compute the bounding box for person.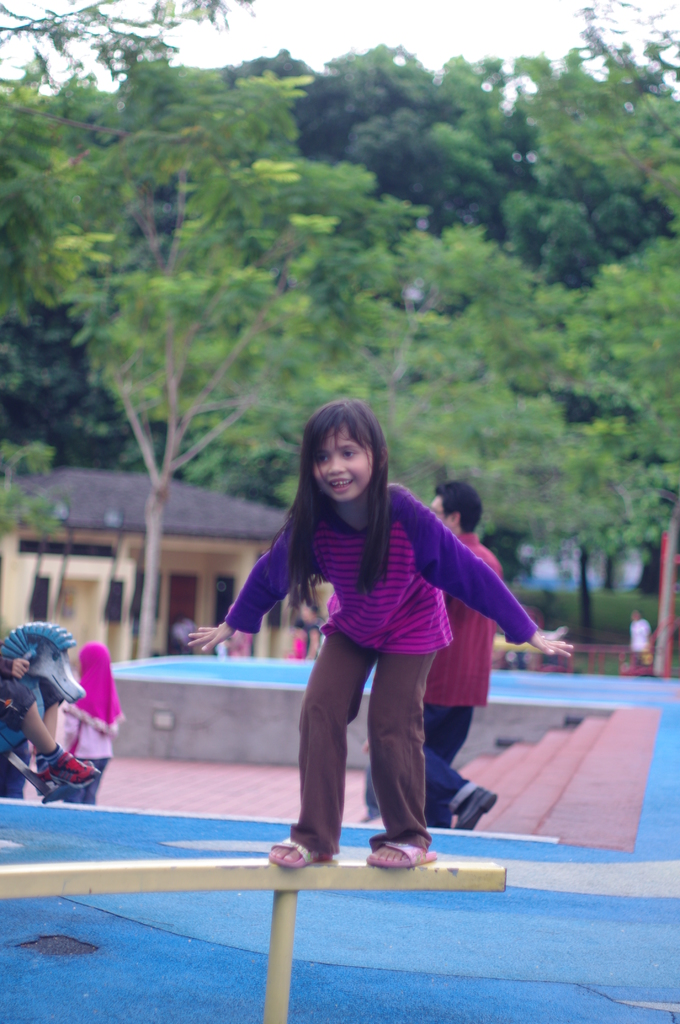
left=364, top=483, right=499, bottom=835.
